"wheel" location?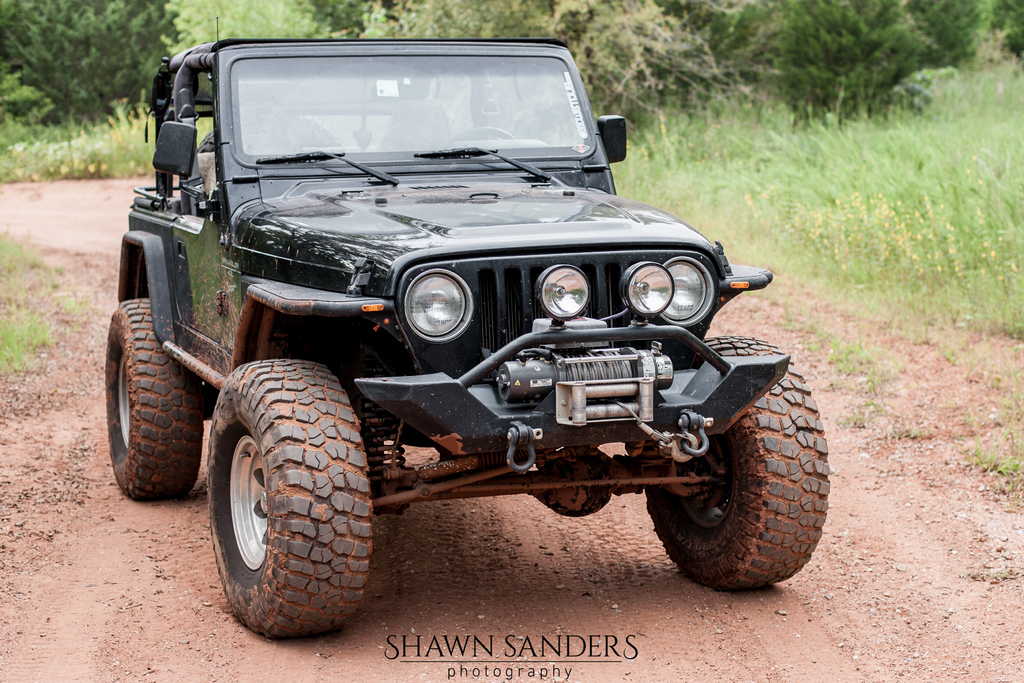
[x1=106, y1=299, x2=201, y2=502]
